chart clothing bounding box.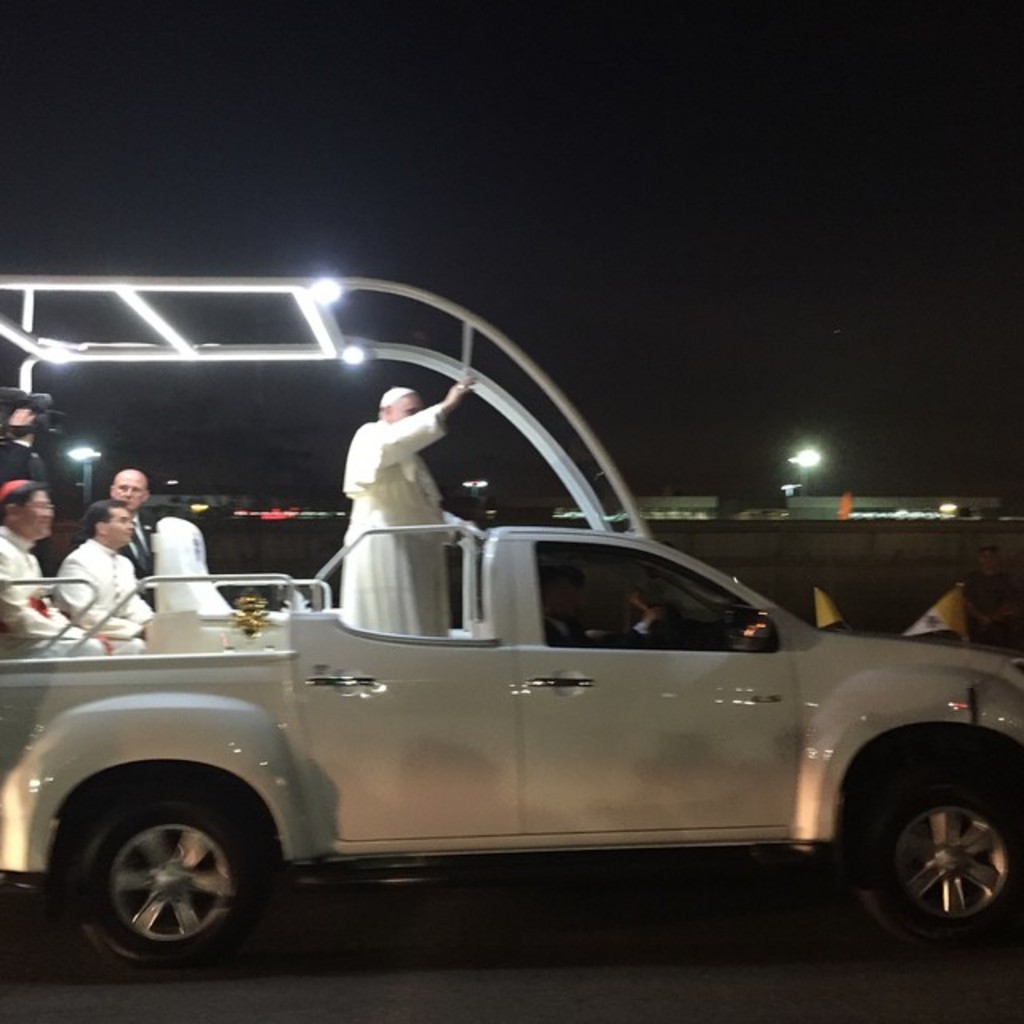
Charted: 341/398/453/648.
